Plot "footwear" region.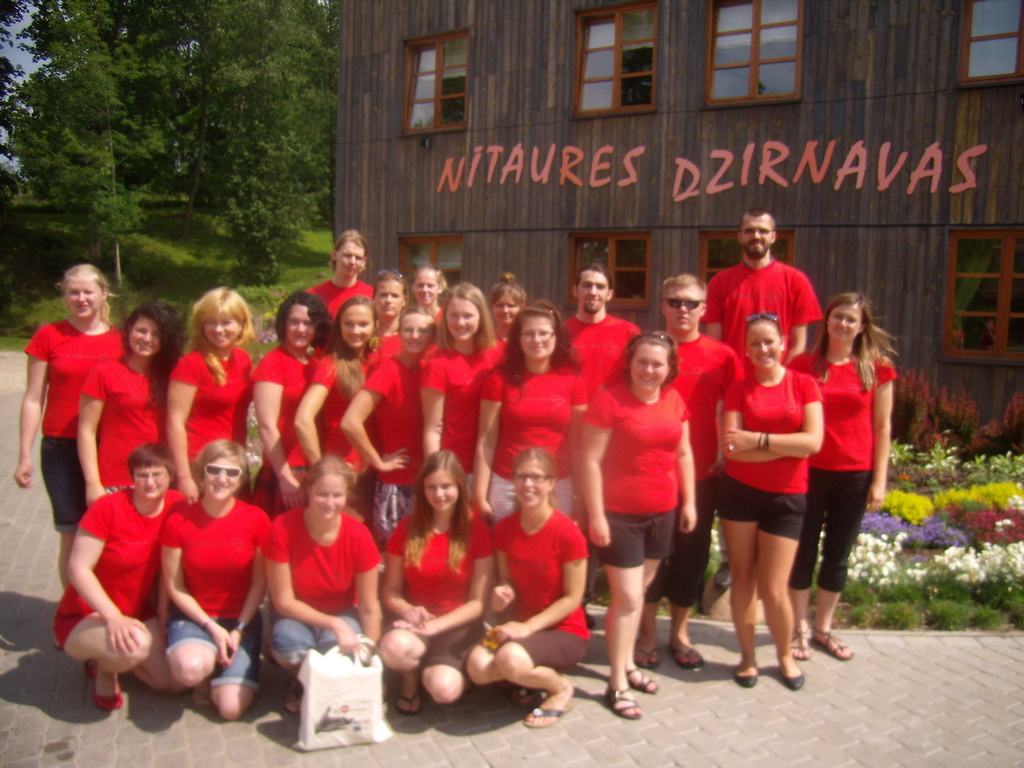
Plotted at x1=92, y1=667, x2=124, y2=715.
